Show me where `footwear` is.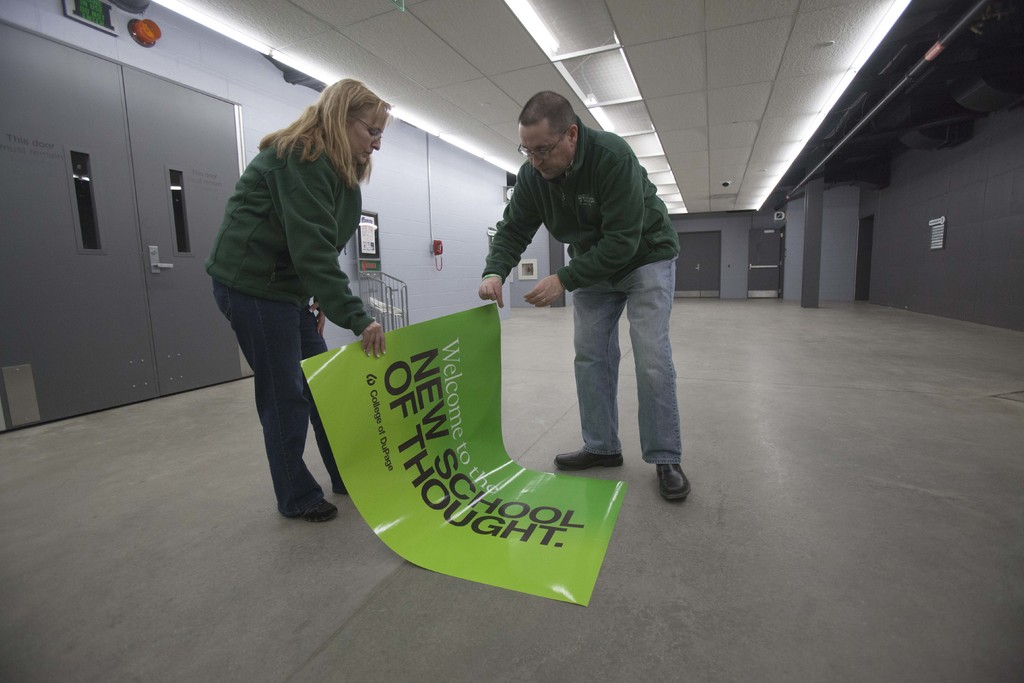
`footwear` is at [x1=655, y1=463, x2=693, y2=503].
